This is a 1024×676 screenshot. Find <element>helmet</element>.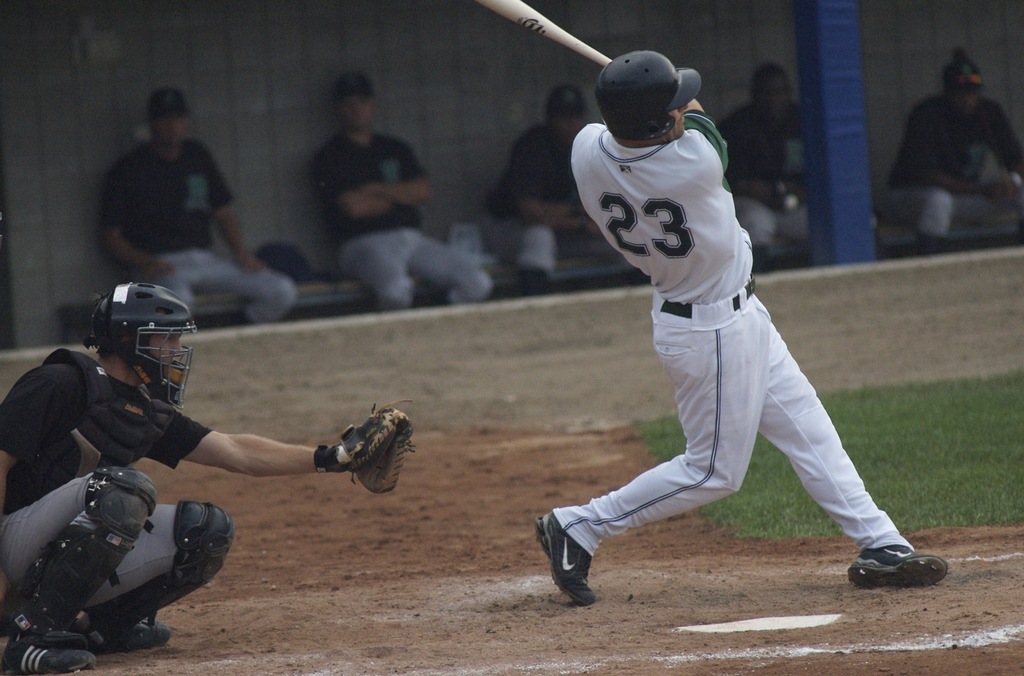
Bounding box: x1=341 y1=72 x2=380 y2=103.
